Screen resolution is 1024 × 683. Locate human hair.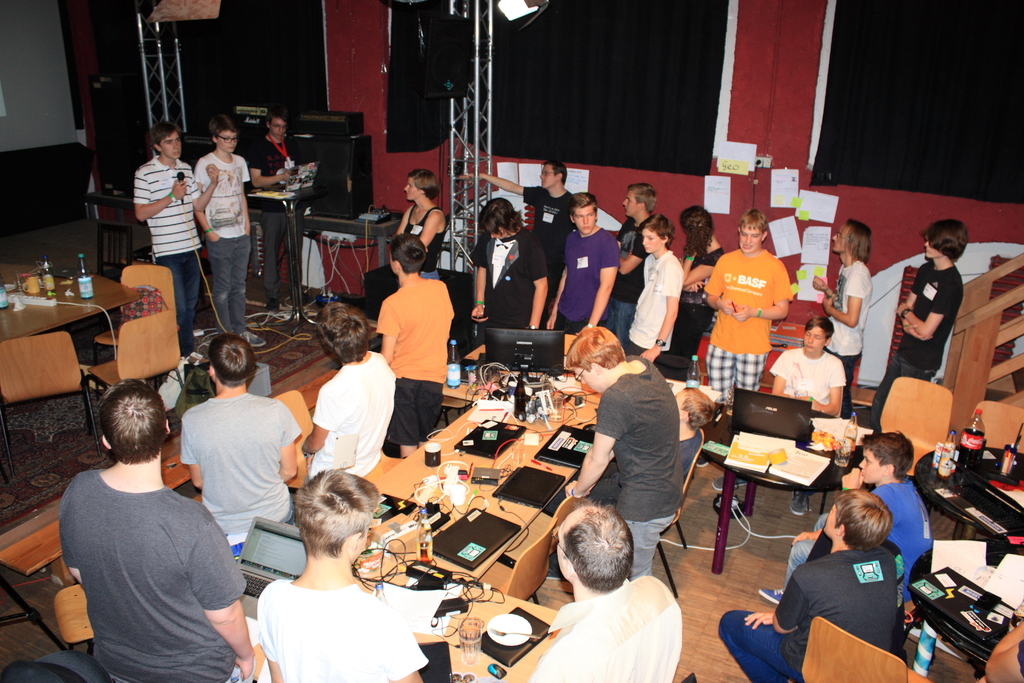
[x1=860, y1=428, x2=915, y2=479].
